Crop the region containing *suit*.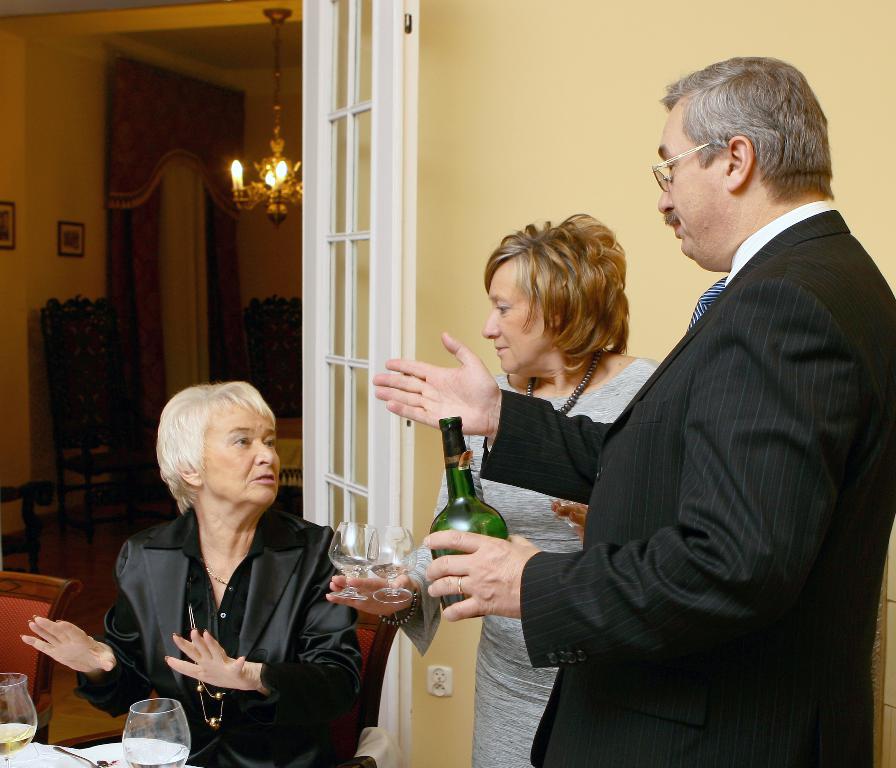
Crop region: detection(541, 60, 885, 756).
